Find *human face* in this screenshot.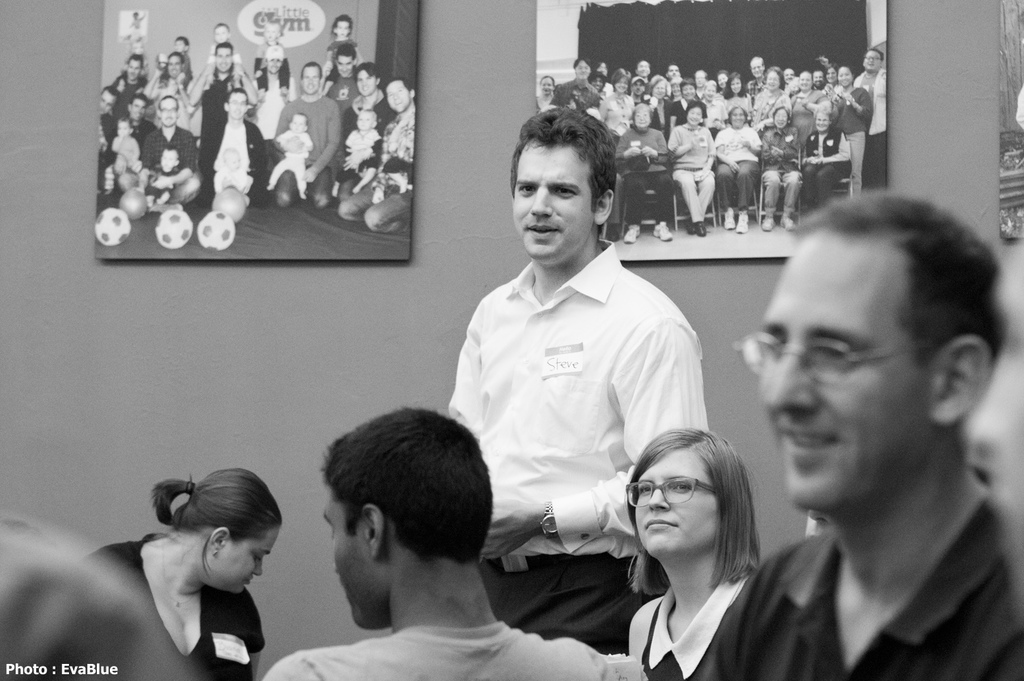
The bounding box for *human face* is Rect(226, 524, 279, 594).
